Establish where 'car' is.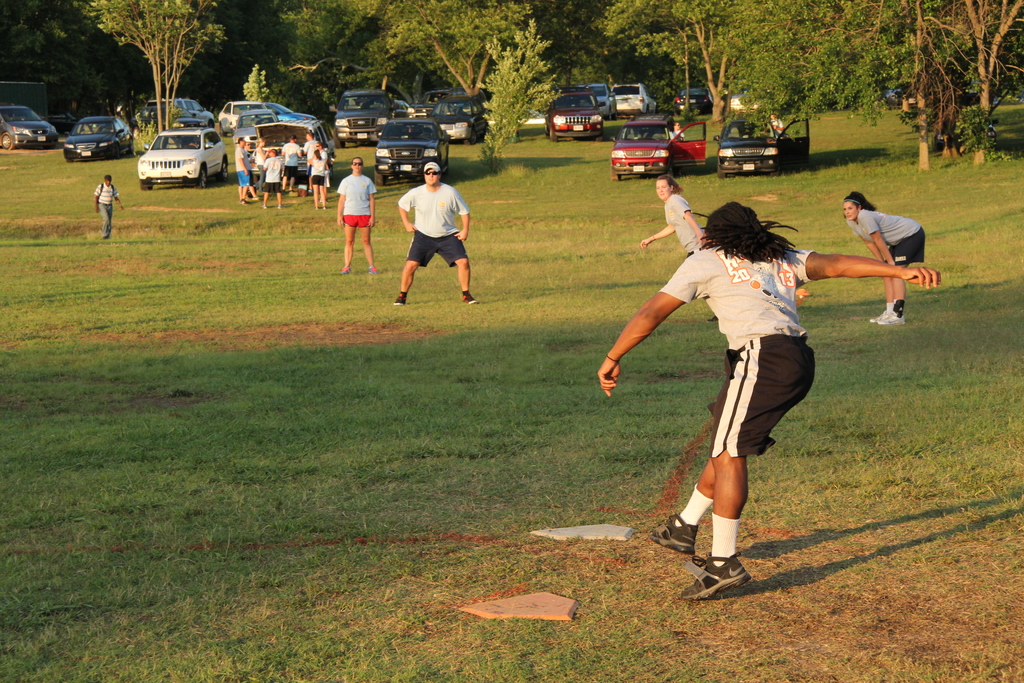
Established at detection(211, 94, 260, 130).
